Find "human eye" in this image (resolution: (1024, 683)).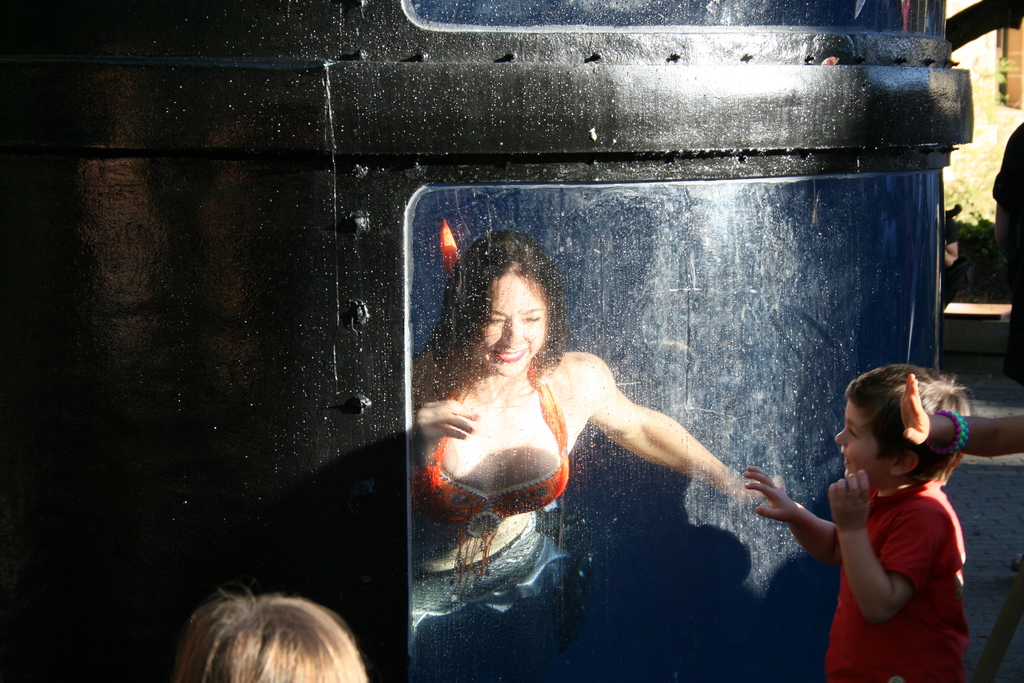
locate(844, 420, 867, 443).
